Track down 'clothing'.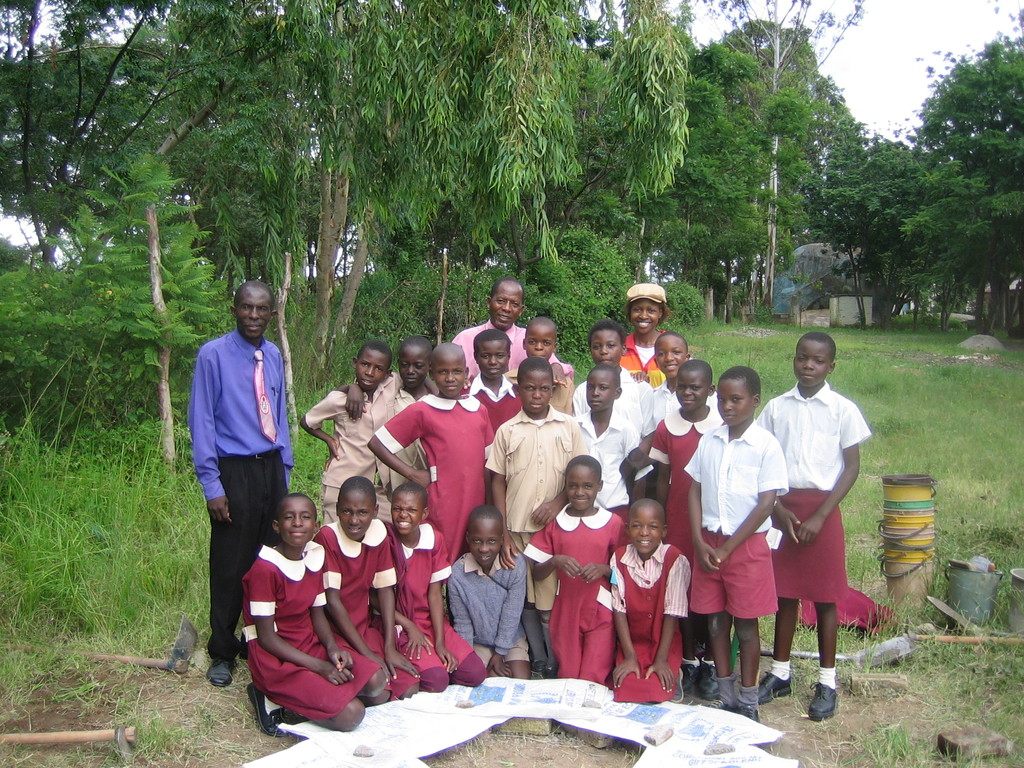
Tracked to x1=243 y1=529 x2=364 y2=726.
